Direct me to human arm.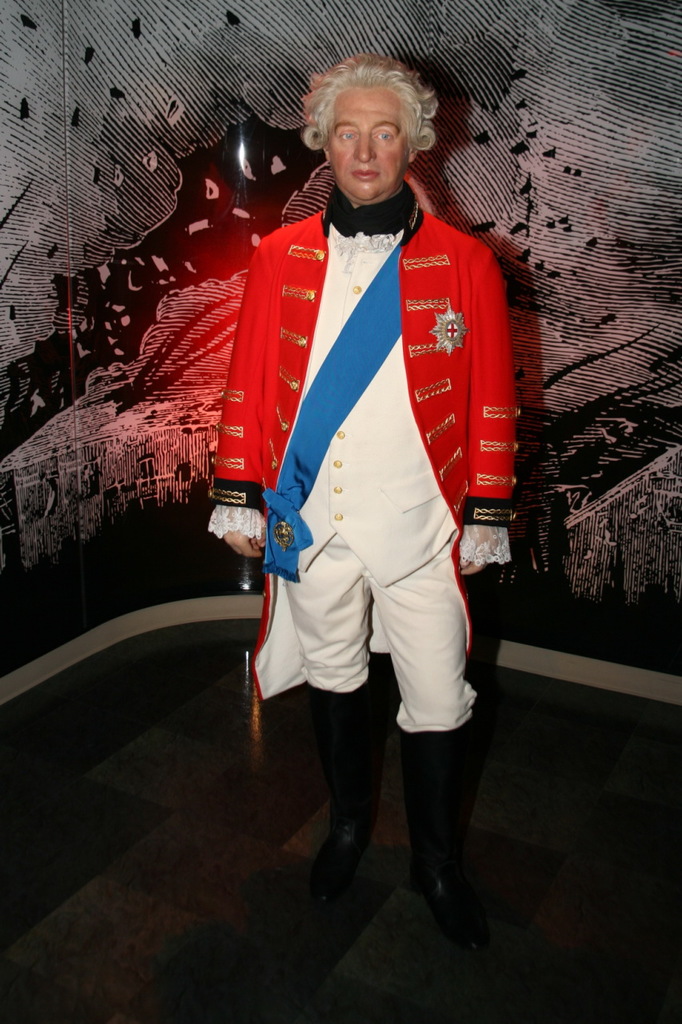
Direction: (195, 222, 281, 563).
